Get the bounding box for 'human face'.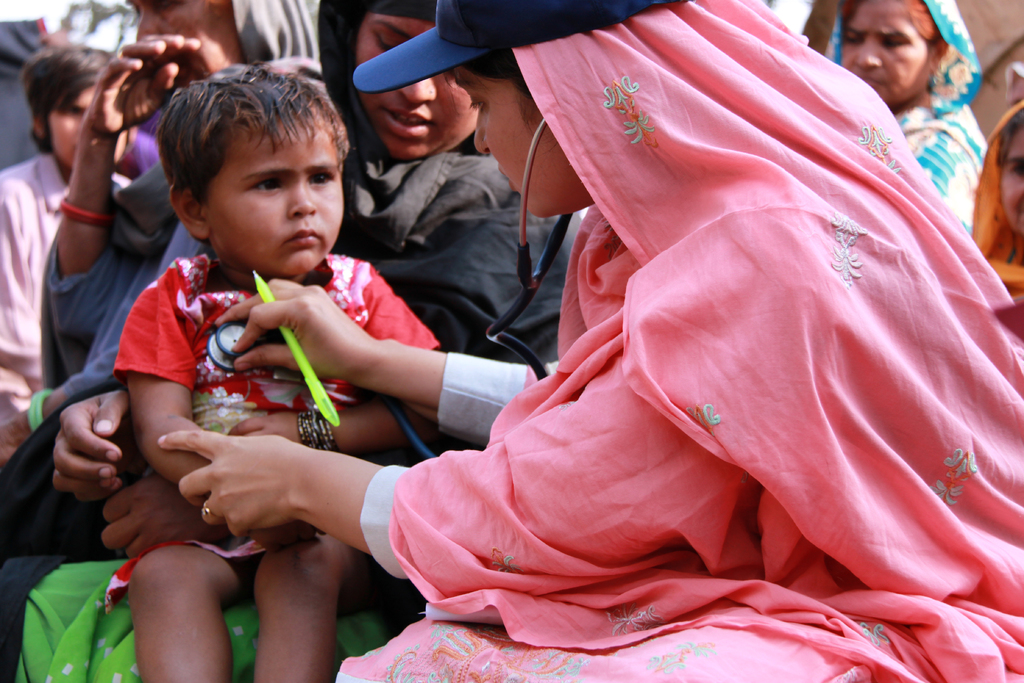
bbox=(203, 111, 343, 276).
